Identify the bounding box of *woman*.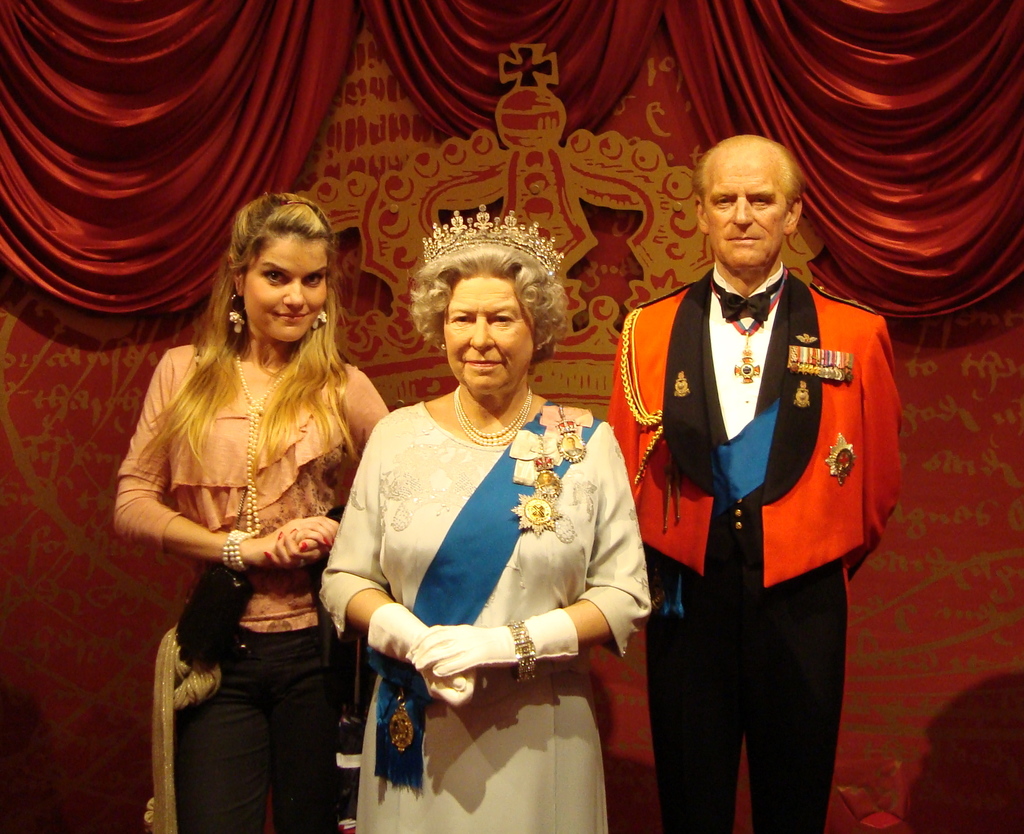
x1=333 y1=232 x2=633 y2=833.
